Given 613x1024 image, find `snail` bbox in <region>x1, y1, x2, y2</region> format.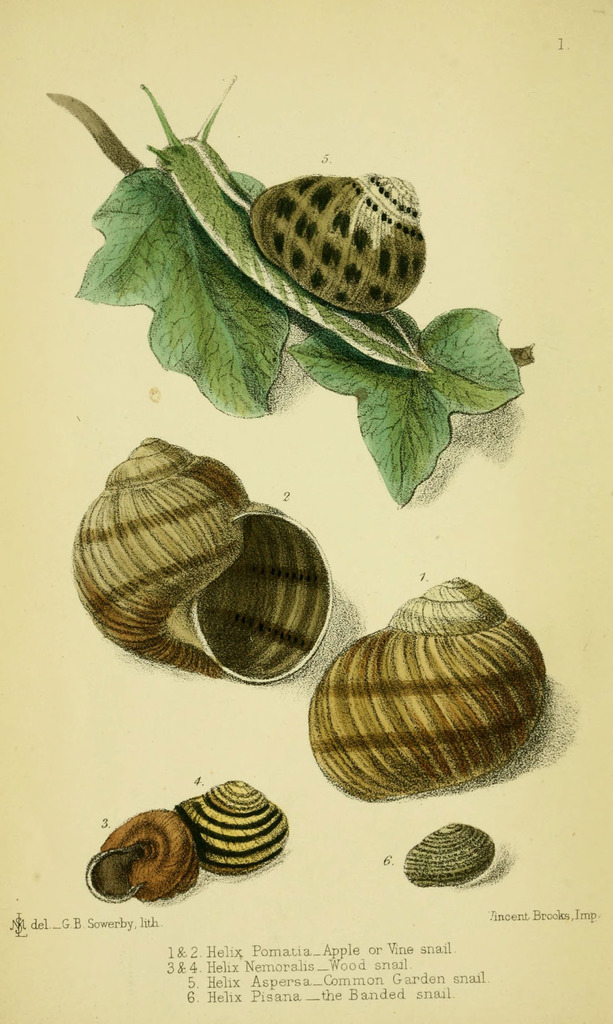
<region>404, 814, 495, 889</region>.
